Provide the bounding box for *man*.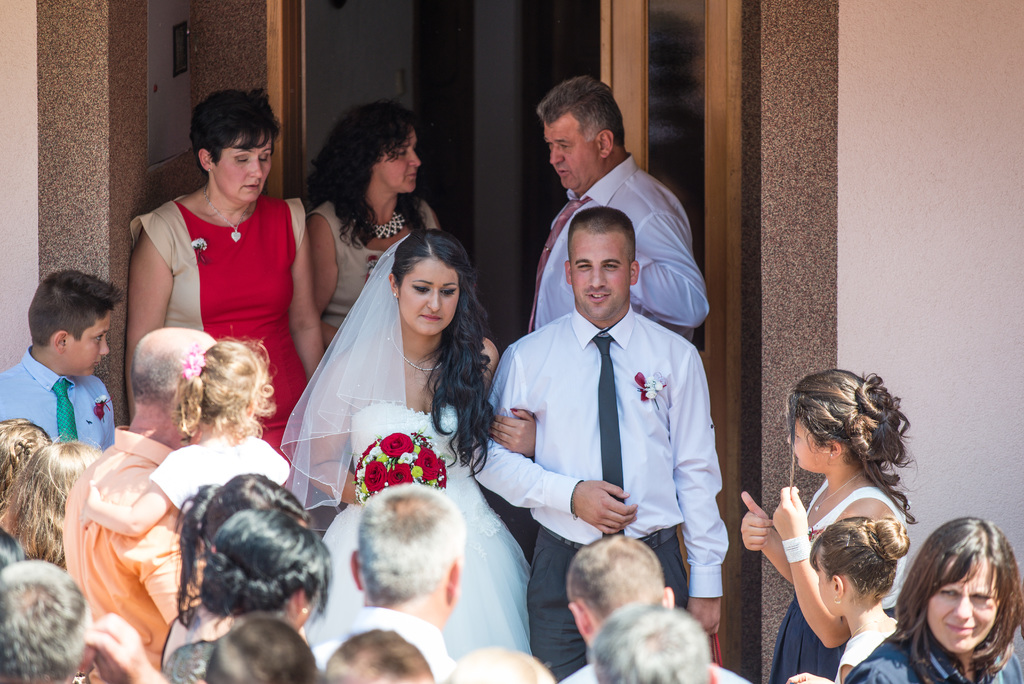
BBox(323, 625, 435, 683).
